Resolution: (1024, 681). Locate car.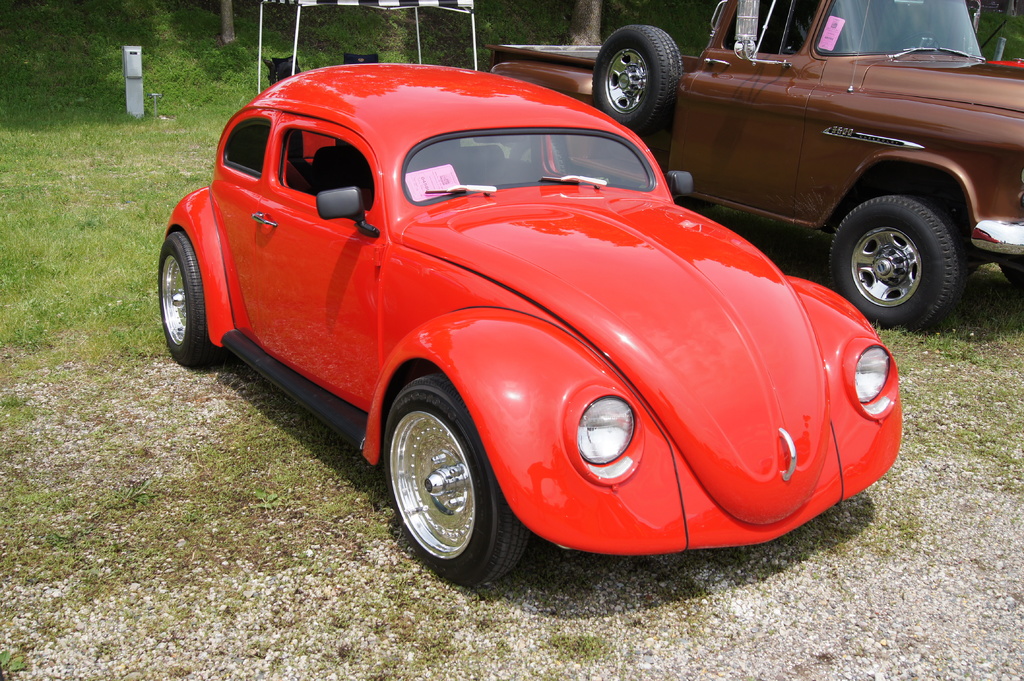
(483, 0, 1023, 331).
